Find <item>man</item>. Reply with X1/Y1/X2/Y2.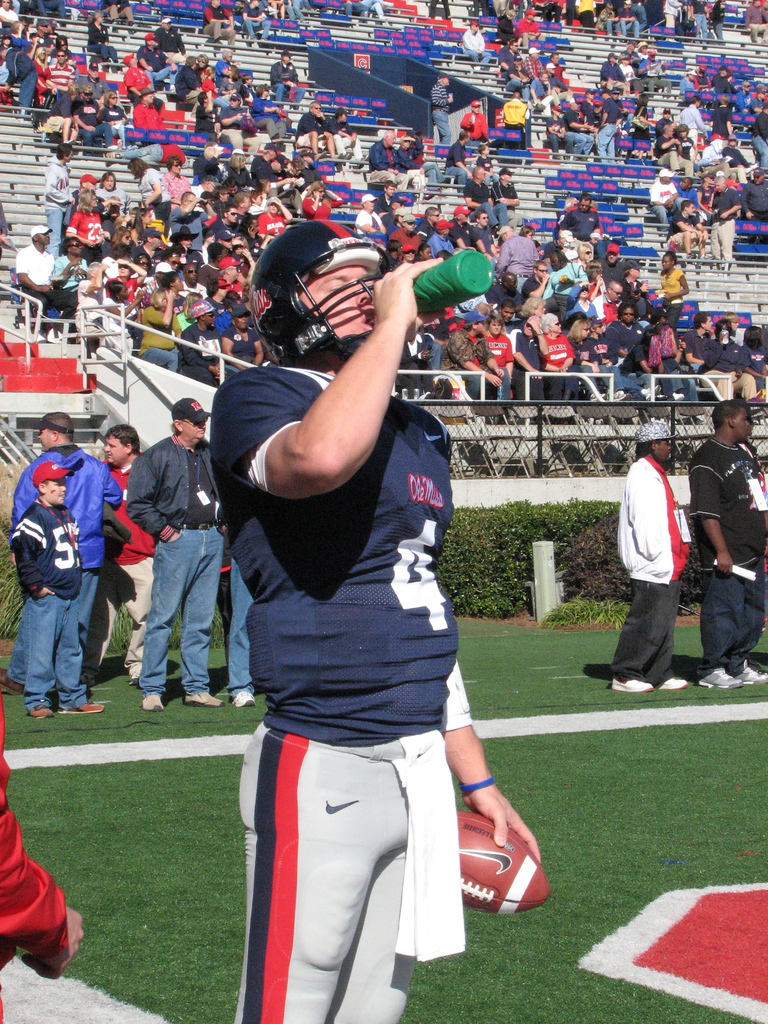
604/60/625/93.
